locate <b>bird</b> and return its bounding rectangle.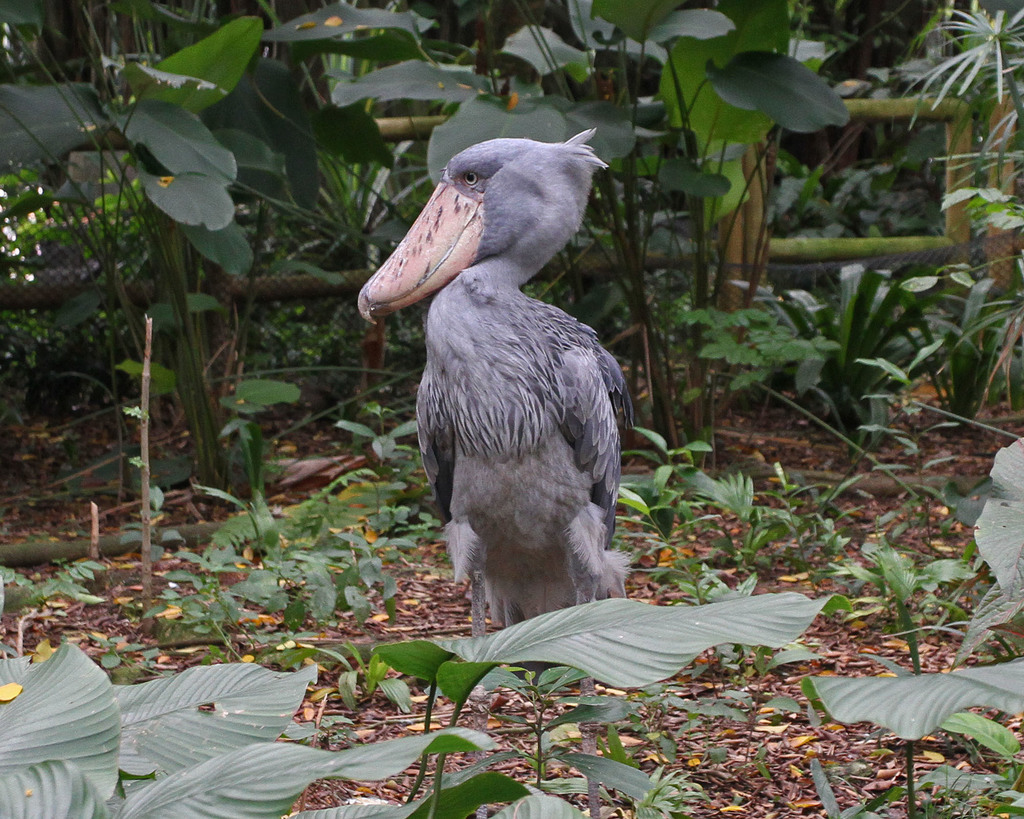
rect(354, 125, 639, 818).
